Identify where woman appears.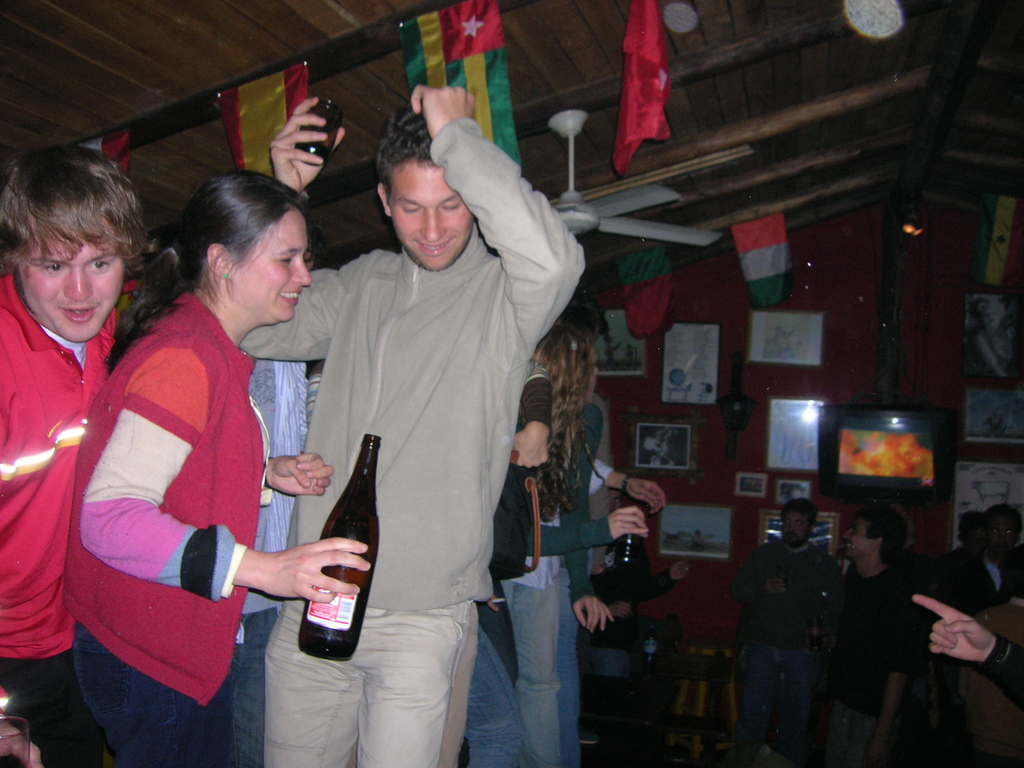
Appears at x1=495 y1=329 x2=669 y2=569.
